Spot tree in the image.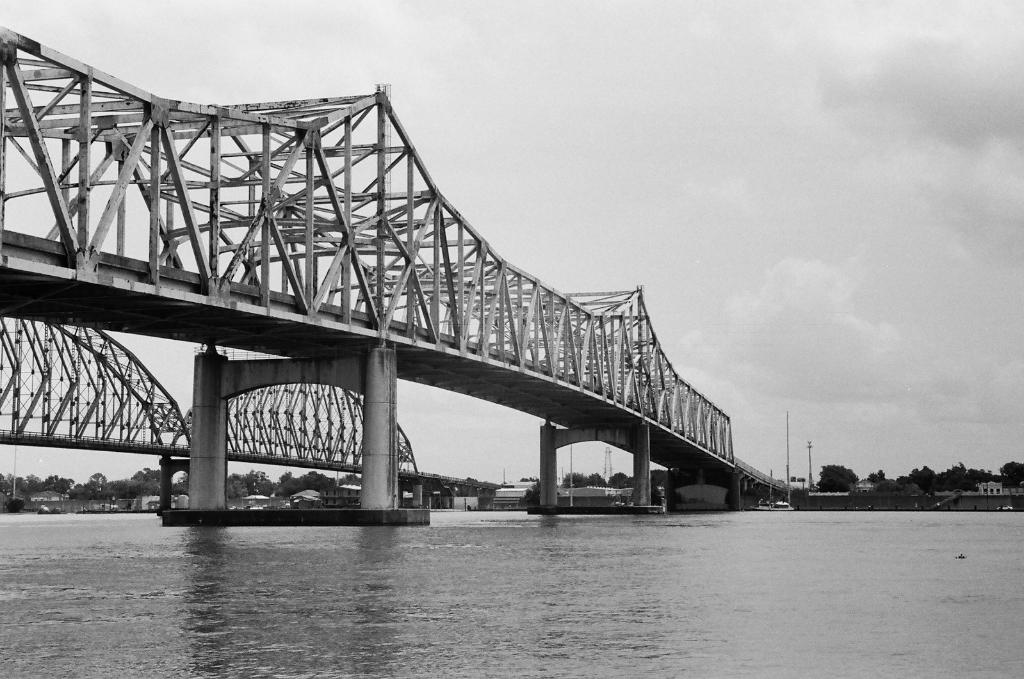
tree found at (816, 463, 862, 491).
